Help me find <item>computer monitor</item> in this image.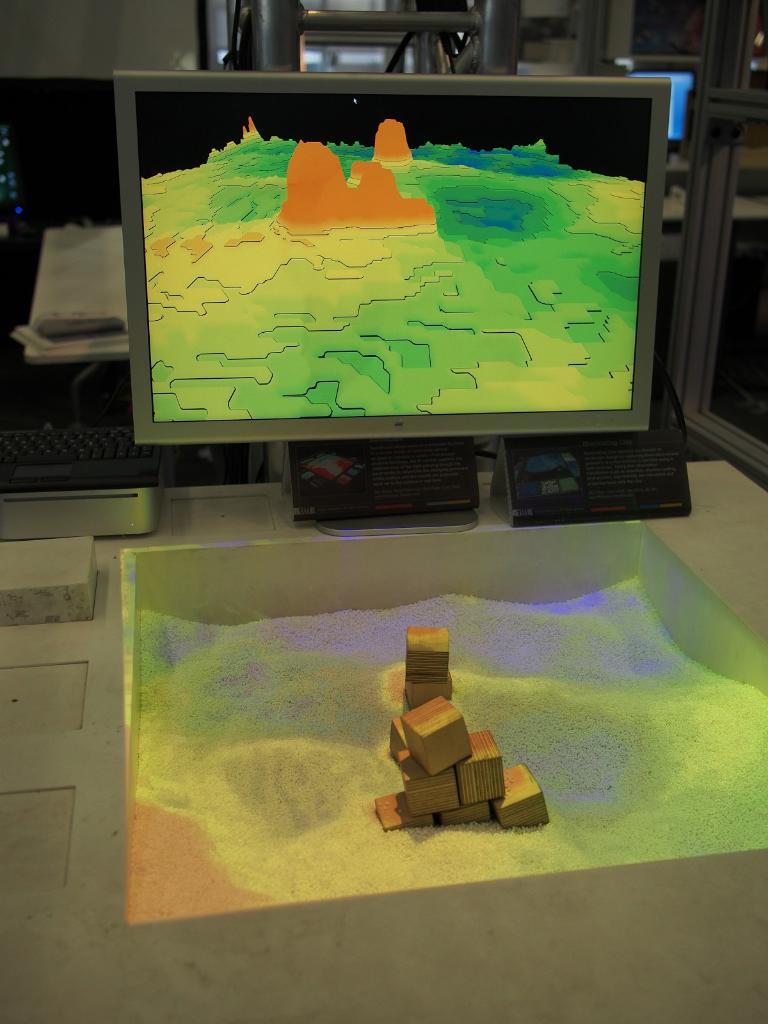
Found it: <bbox>106, 67, 671, 540</bbox>.
